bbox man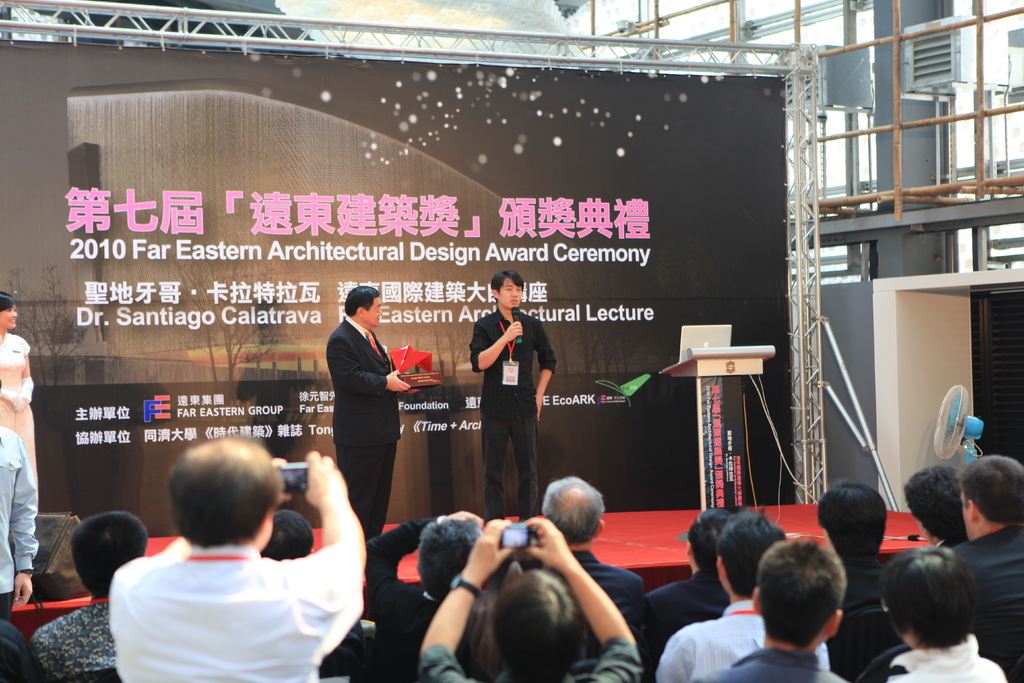
[left=820, top=477, right=888, bottom=621]
